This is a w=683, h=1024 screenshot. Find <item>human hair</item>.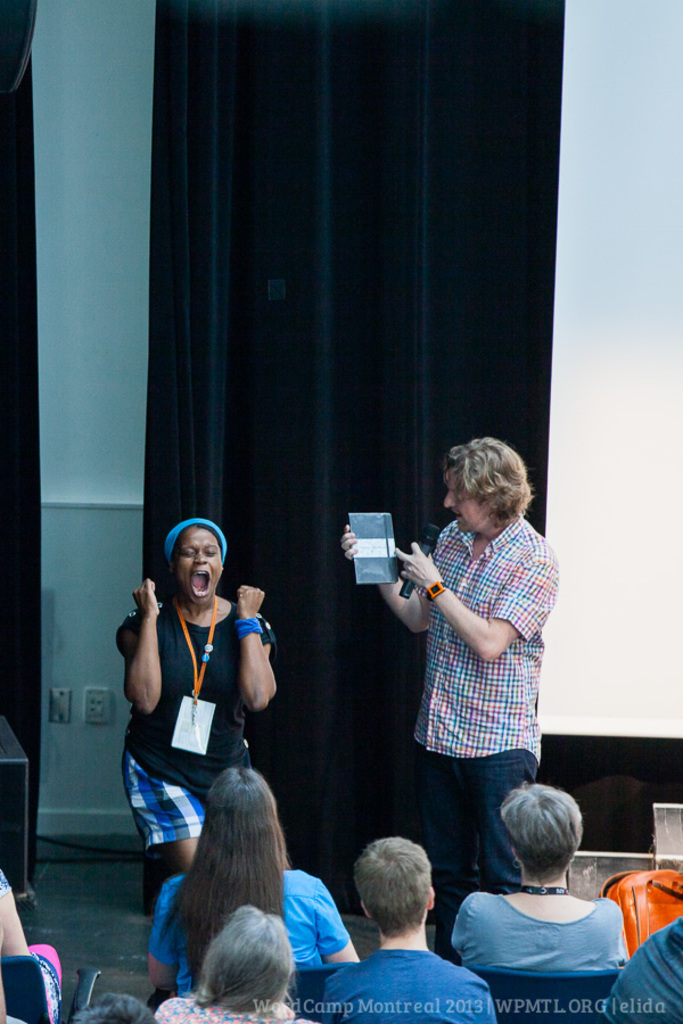
Bounding box: (x1=441, y1=440, x2=537, y2=547).
